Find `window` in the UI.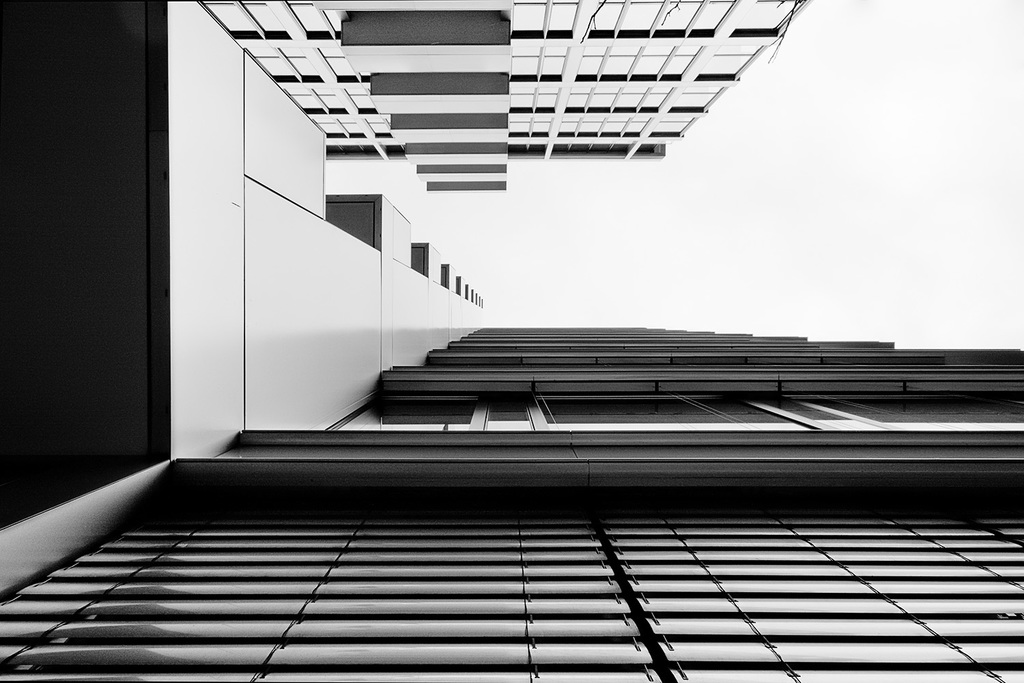
UI element at bbox=[288, 0, 342, 48].
